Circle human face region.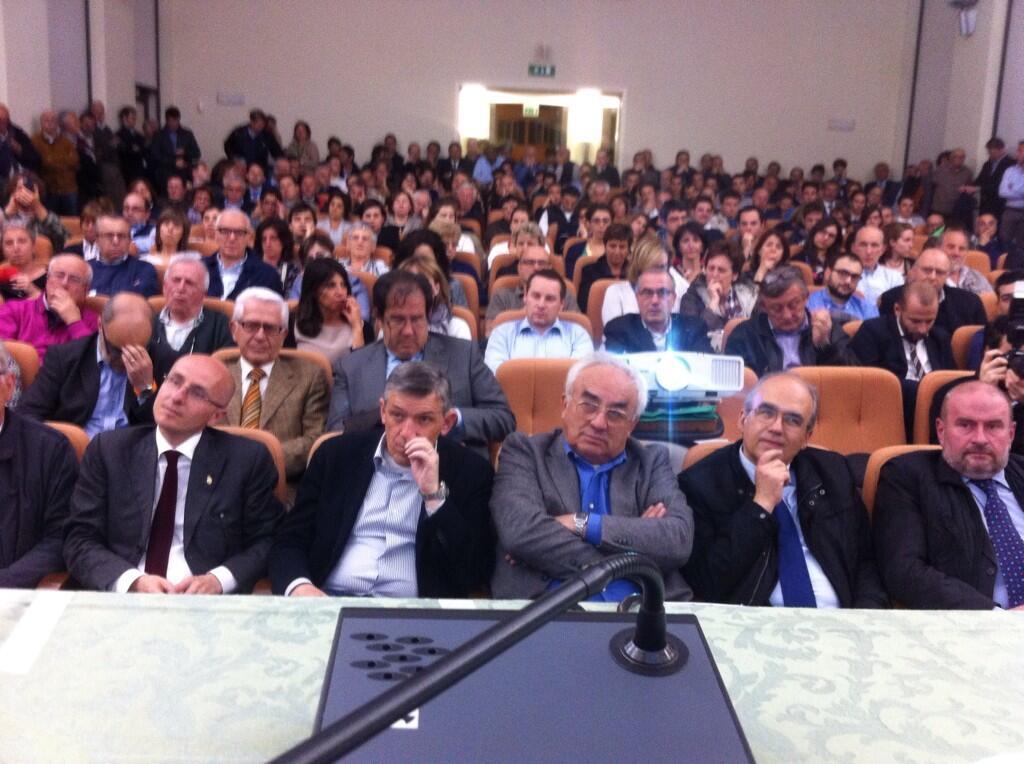
Region: region(642, 277, 666, 316).
